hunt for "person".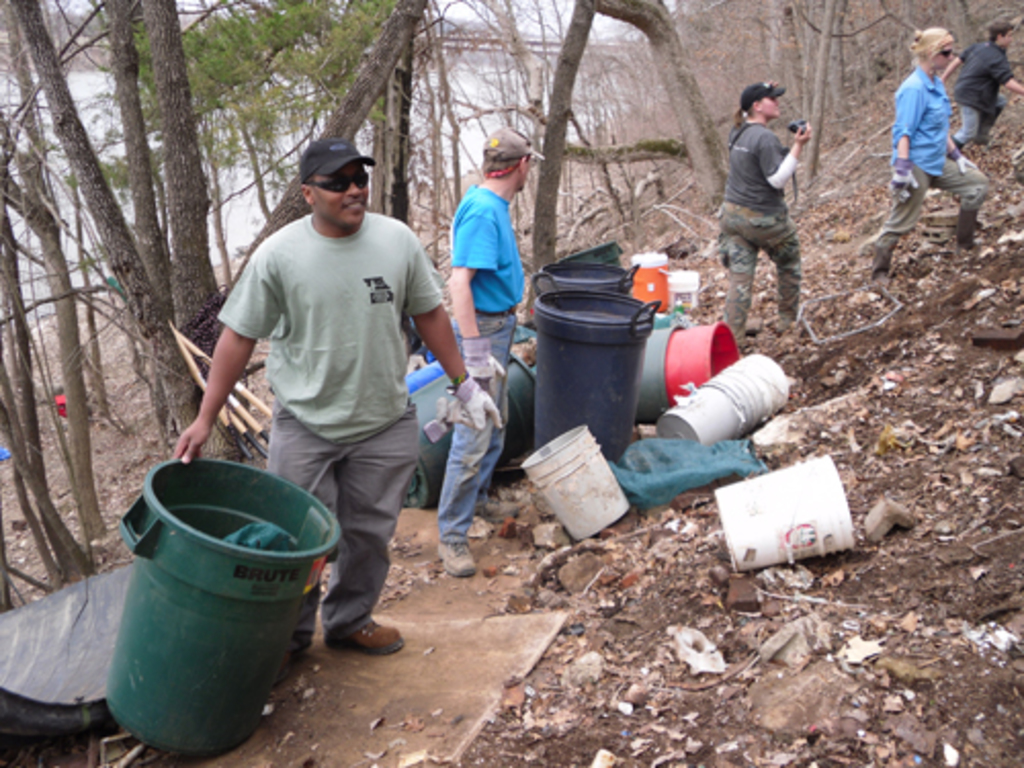
Hunted down at [174,135,504,659].
